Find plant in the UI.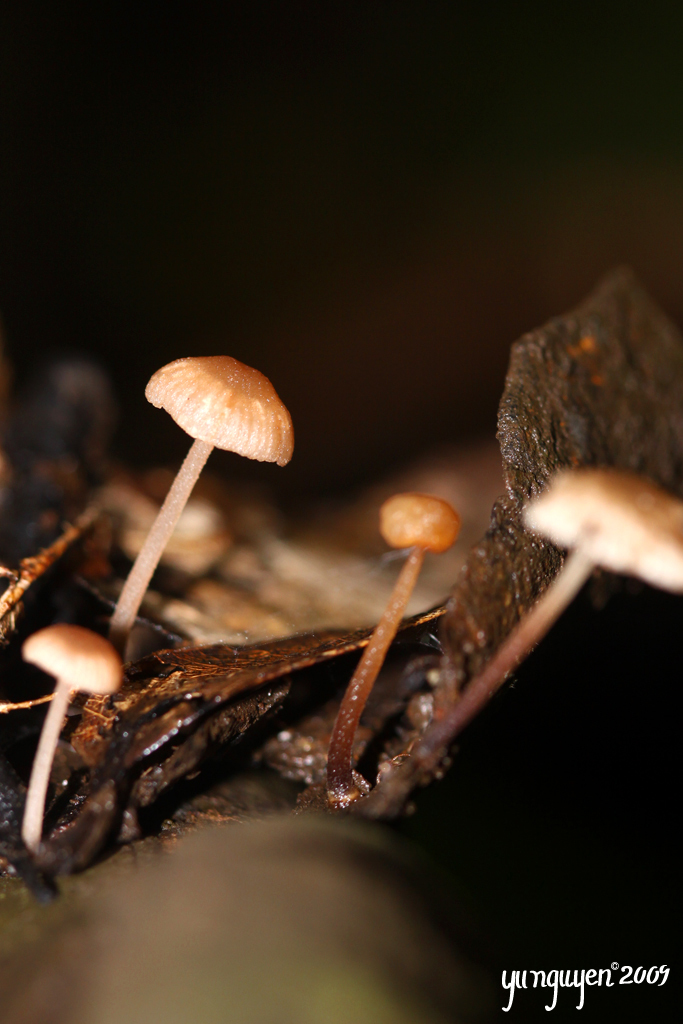
UI element at bbox(18, 625, 121, 845).
